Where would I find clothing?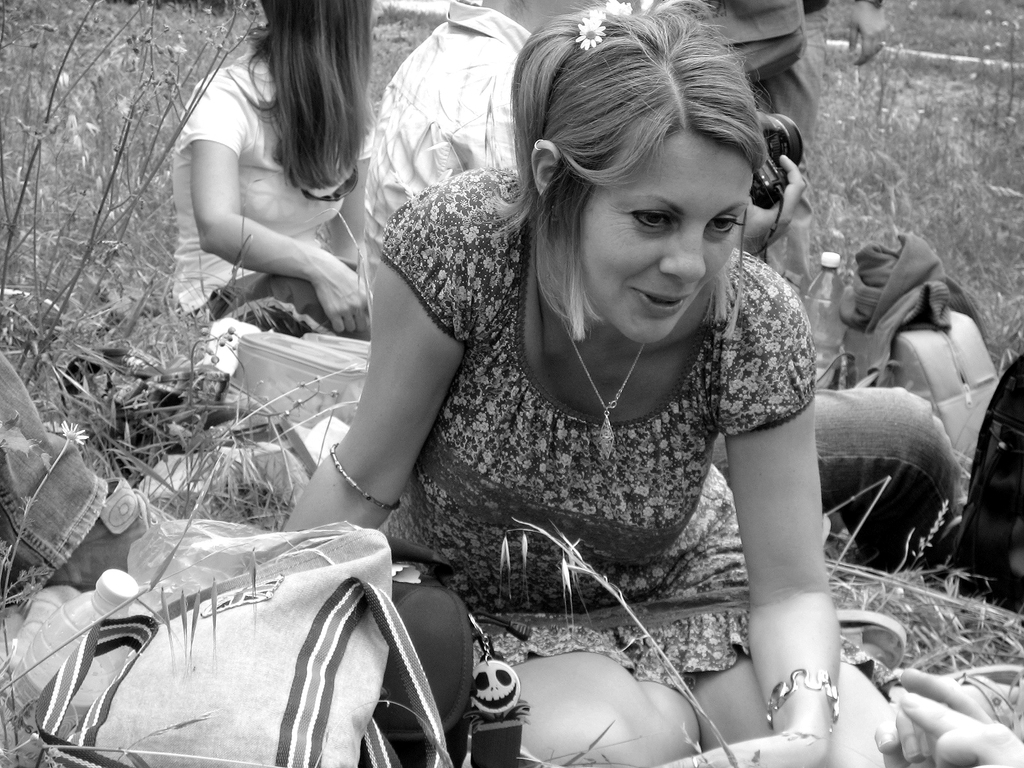
At [left=0, top=349, right=105, bottom=588].
